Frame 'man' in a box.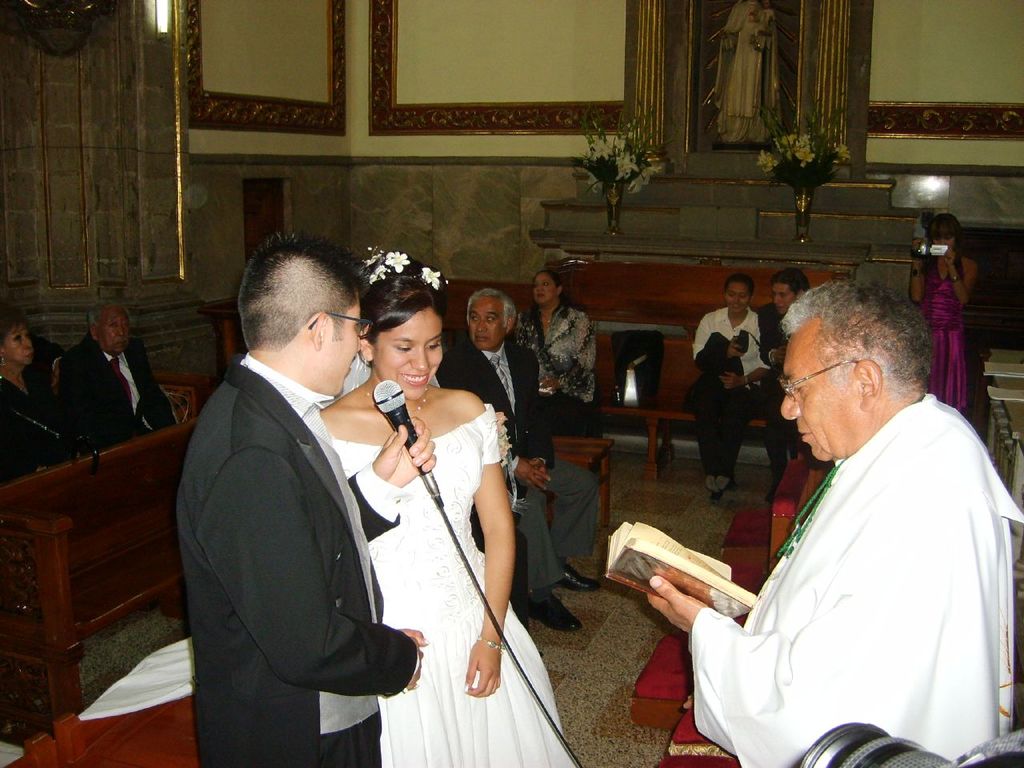
pyautogui.locateOnScreen(56, 302, 182, 457).
